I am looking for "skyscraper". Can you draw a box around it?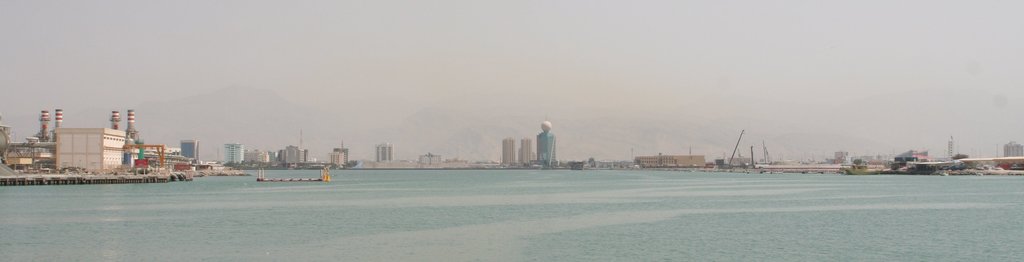
Sure, the bounding box is {"x1": 502, "y1": 132, "x2": 517, "y2": 162}.
